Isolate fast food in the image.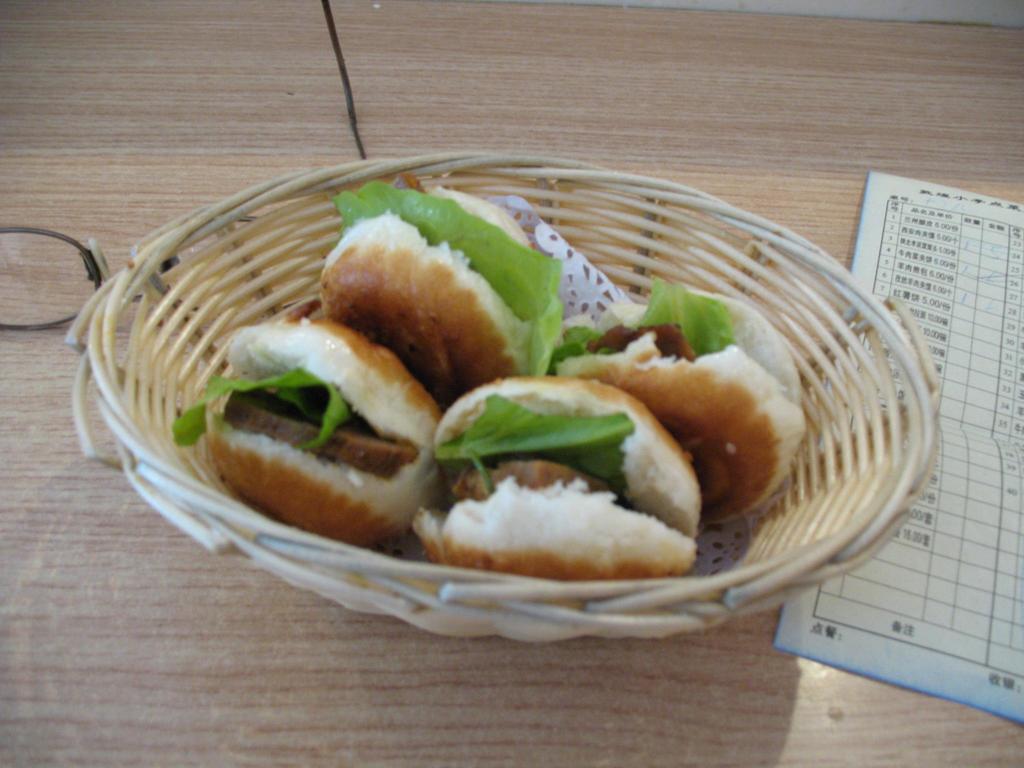
Isolated region: 406:355:721:582.
